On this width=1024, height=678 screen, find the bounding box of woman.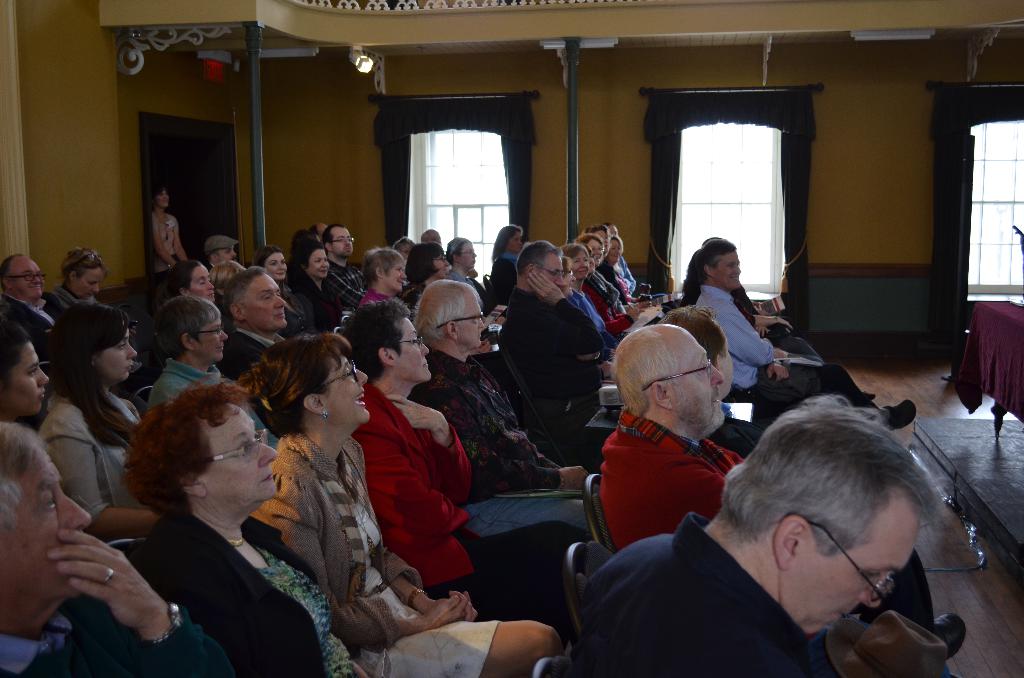
Bounding box: select_region(135, 295, 280, 440).
